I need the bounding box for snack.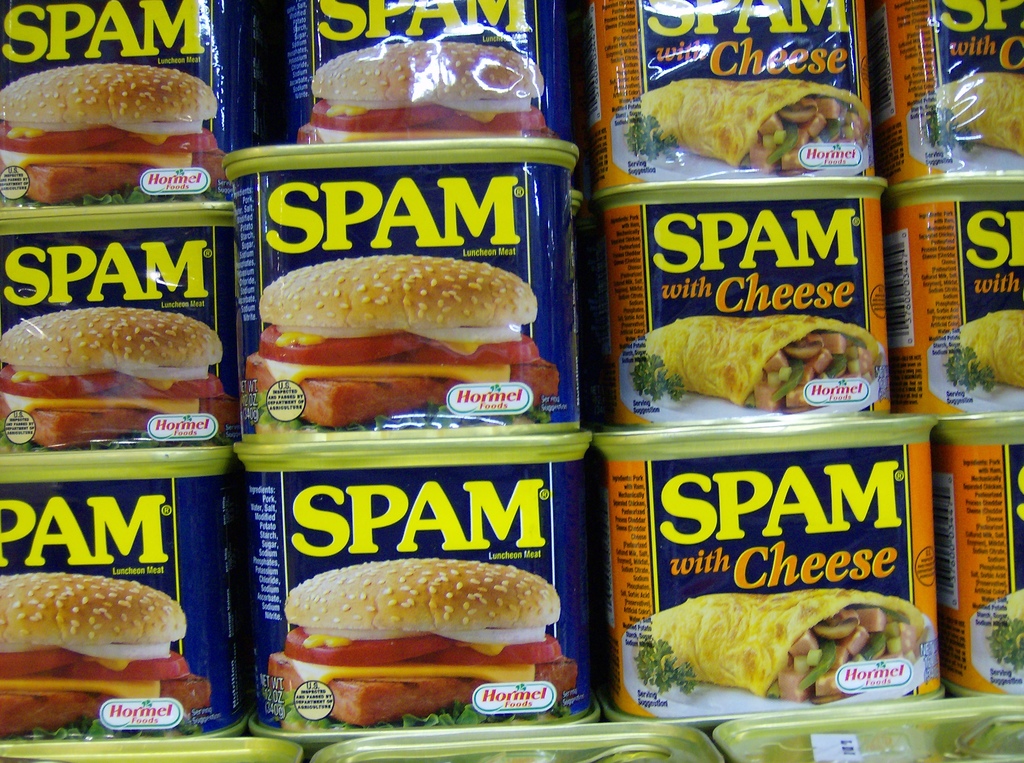
Here it is: {"x1": 630, "y1": 590, "x2": 936, "y2": 705}.
